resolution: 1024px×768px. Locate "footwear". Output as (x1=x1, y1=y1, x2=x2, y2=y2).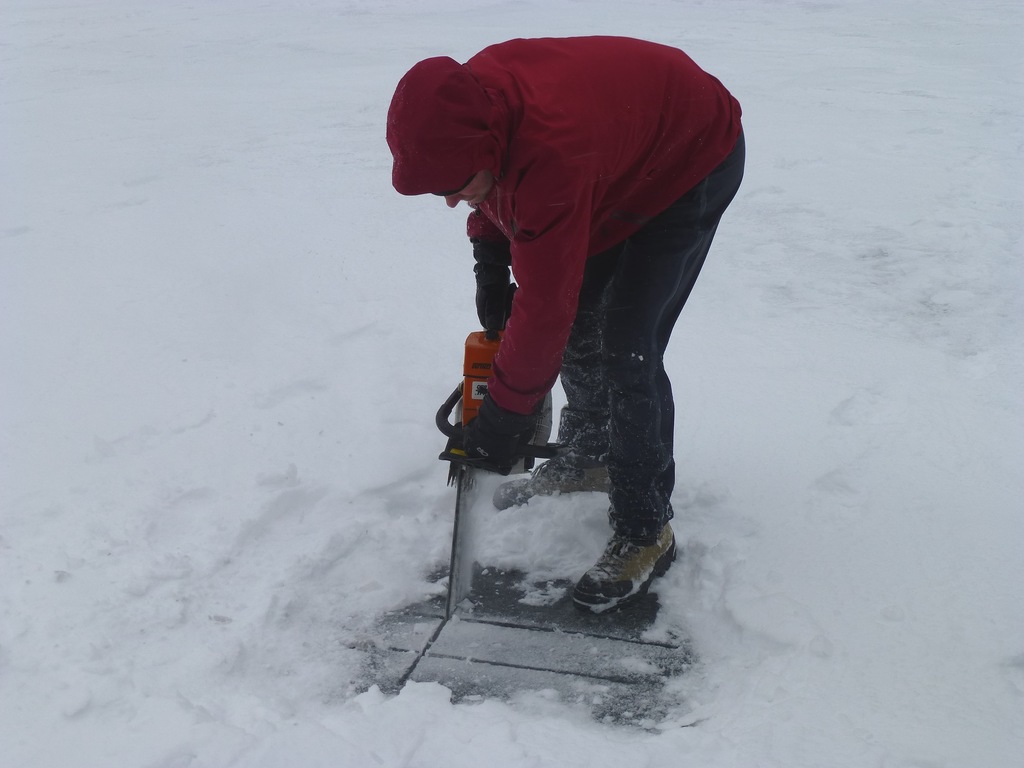
(x1=486, y1=447, x2=614, y2=511).
